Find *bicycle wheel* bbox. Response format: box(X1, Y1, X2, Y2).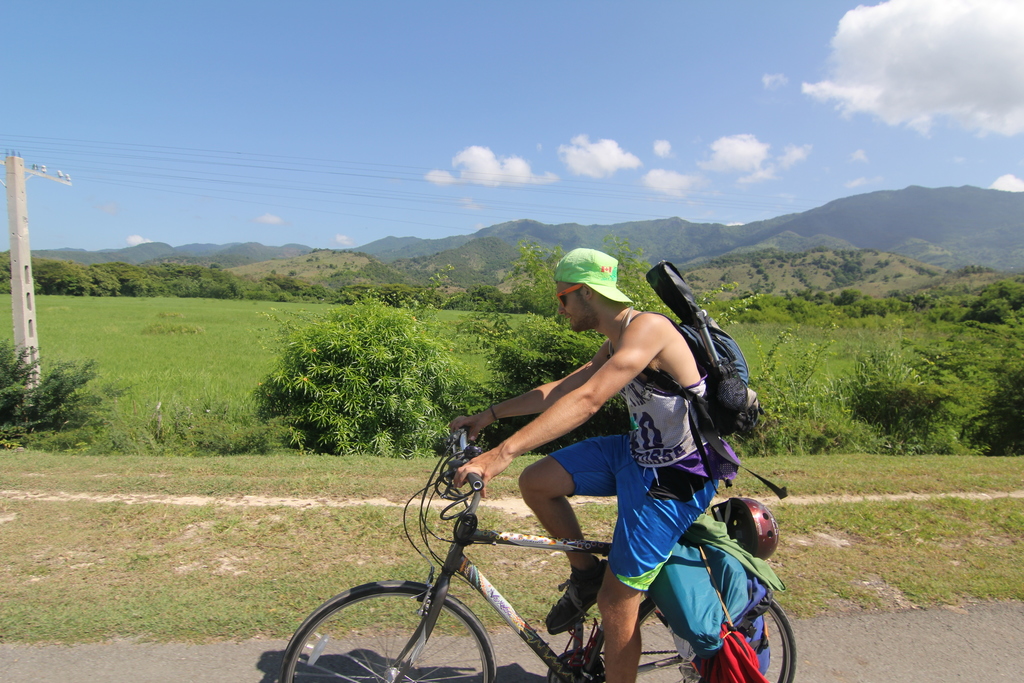
box(633, 599, 799, 682).
